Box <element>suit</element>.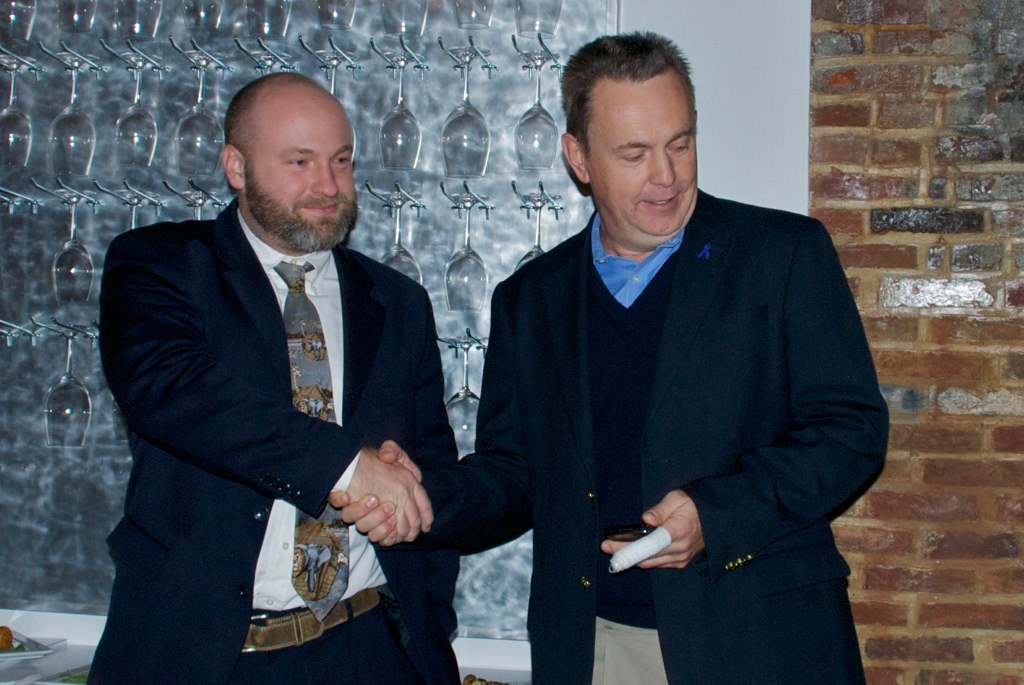
<box>105,101,463,647</box>.
